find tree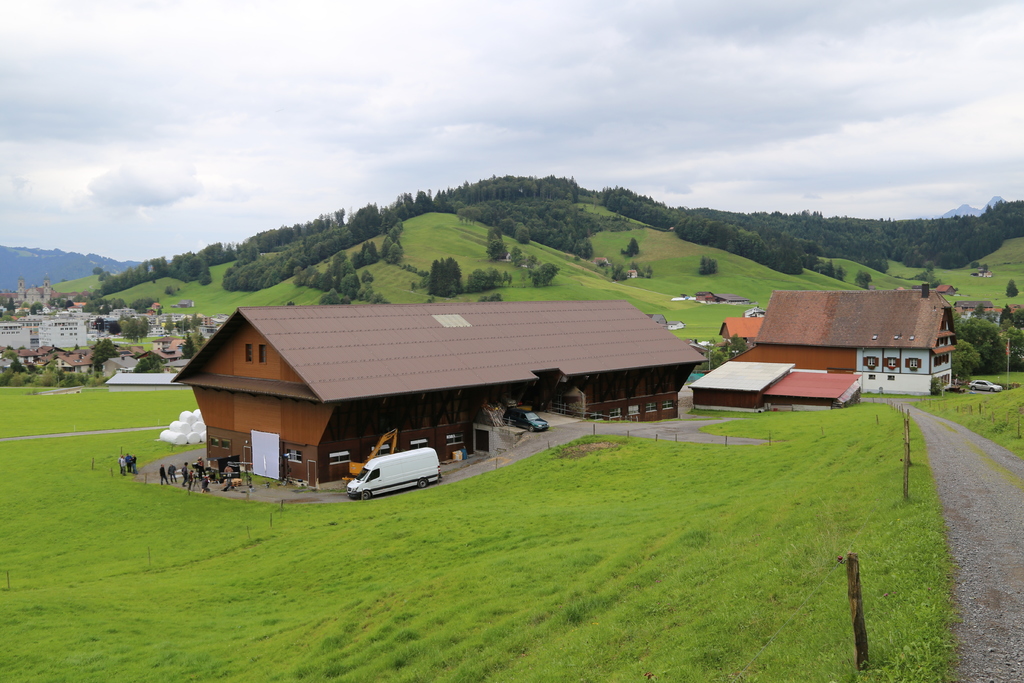
<box>114,314,149,343</box>
